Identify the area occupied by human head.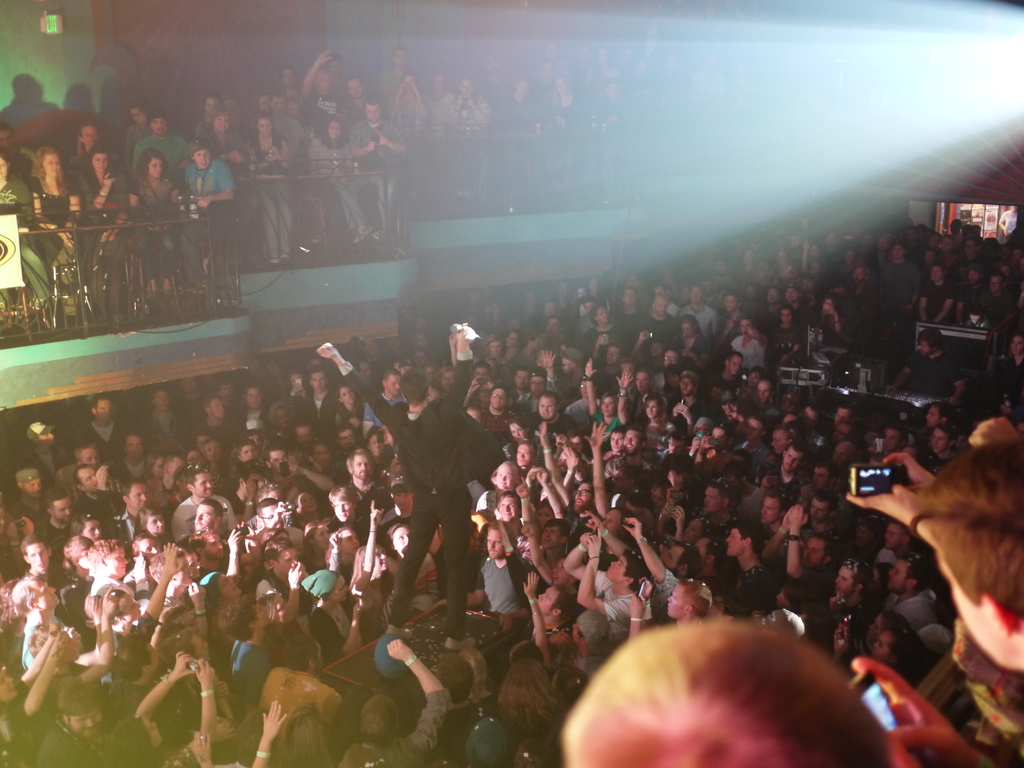
Area: select_region(744, 284, 760, 300).
